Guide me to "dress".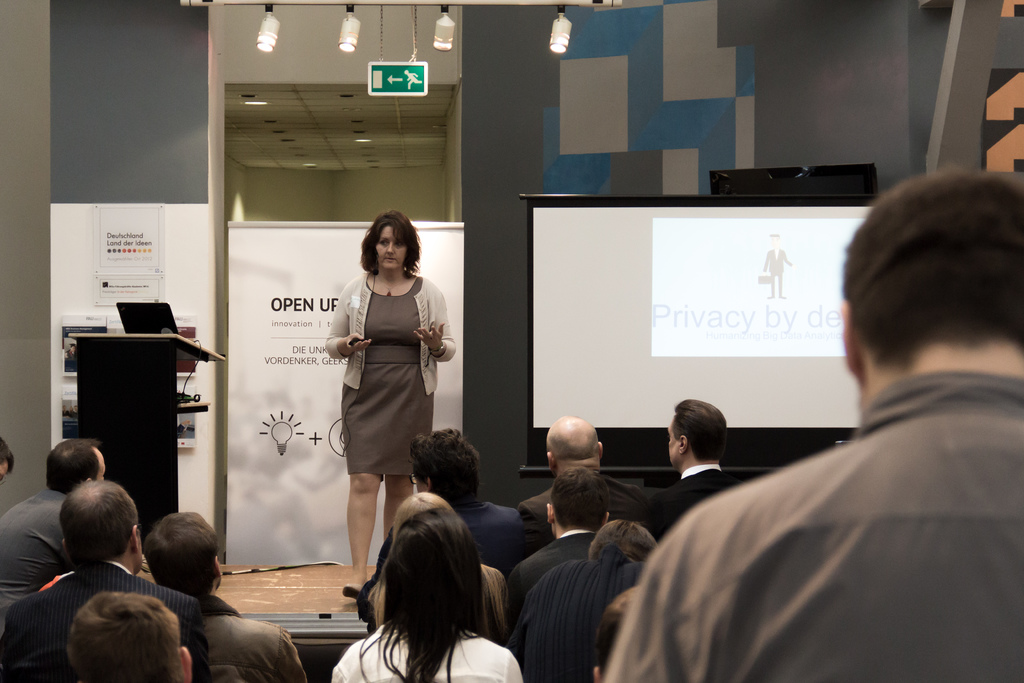
Guidance: <box>343,274,433,475</box>.
